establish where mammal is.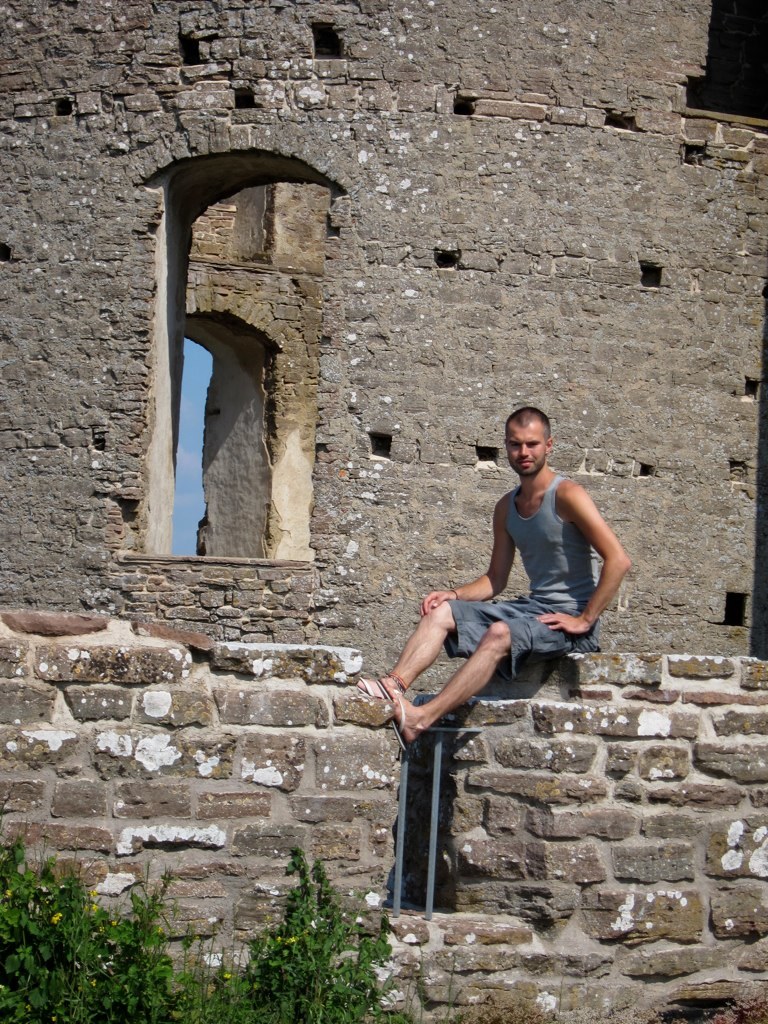
Established at select_region(356, 407, 633, 749).
